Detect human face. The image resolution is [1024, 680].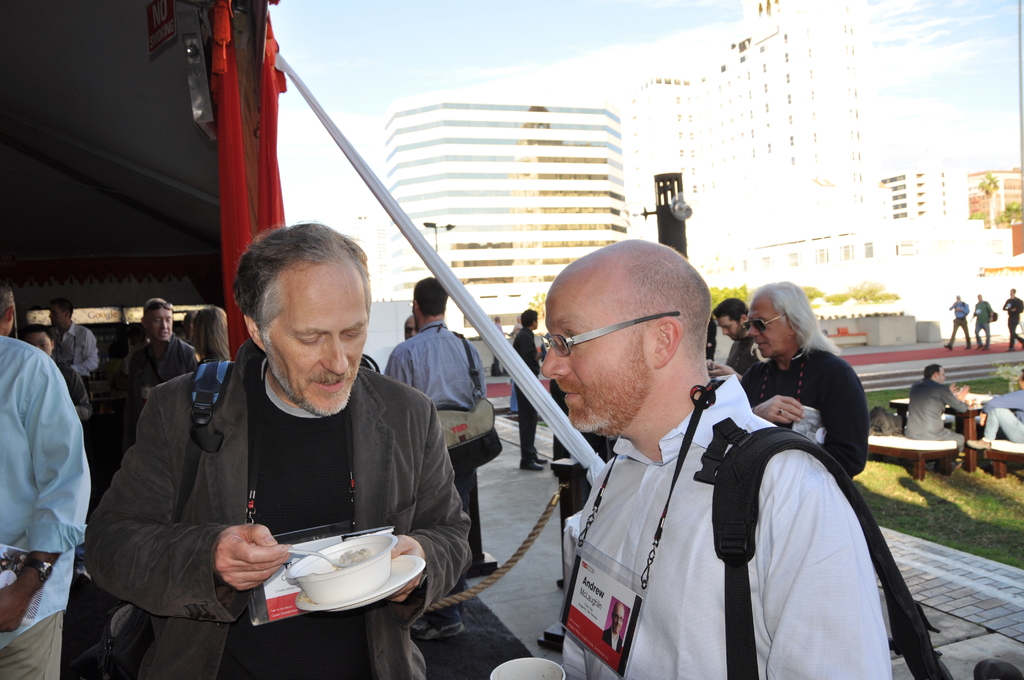
box(259, 264, 365, 412).
